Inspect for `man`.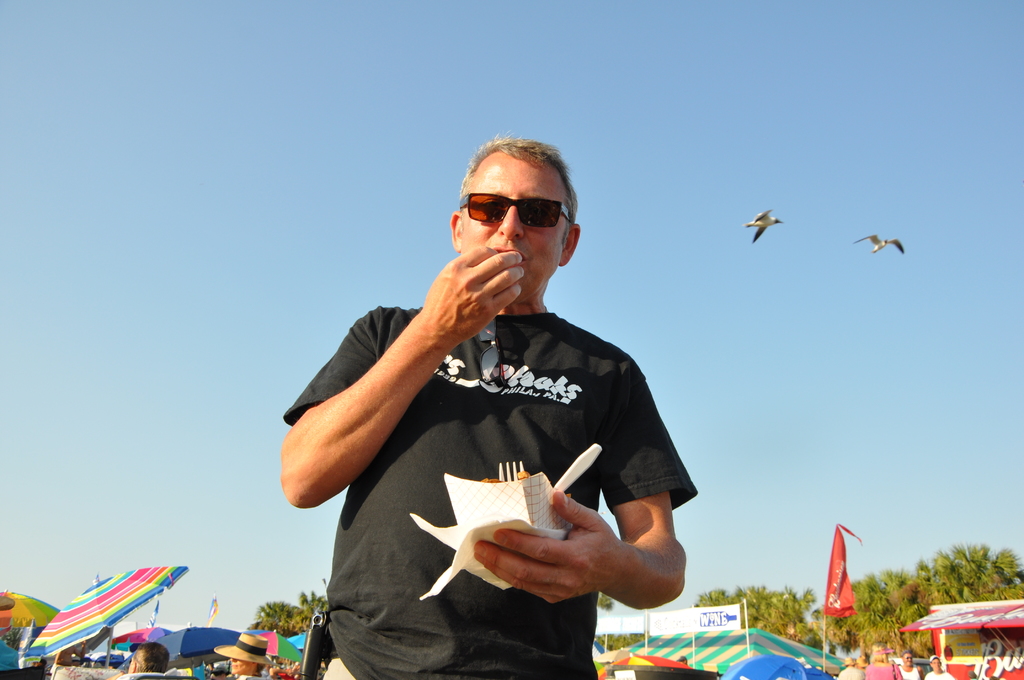
Inspection: Rect(279, 133, 696, 679).
